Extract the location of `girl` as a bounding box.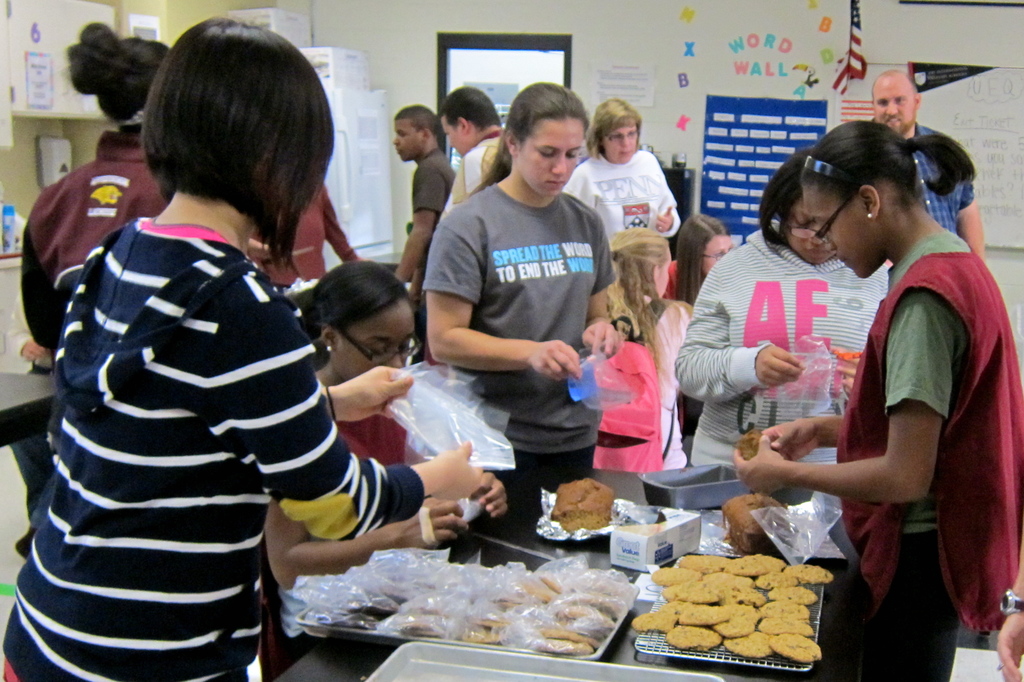
box(420, 81, 623, 481).
